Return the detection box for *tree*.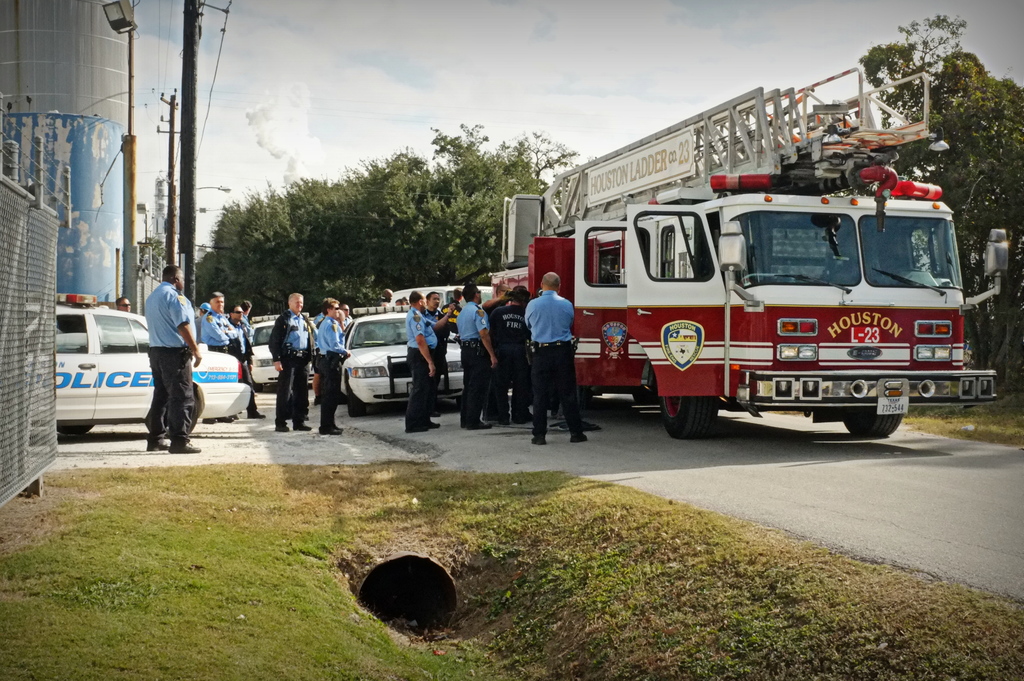
l=895, t=15, r=1023, b=408.
